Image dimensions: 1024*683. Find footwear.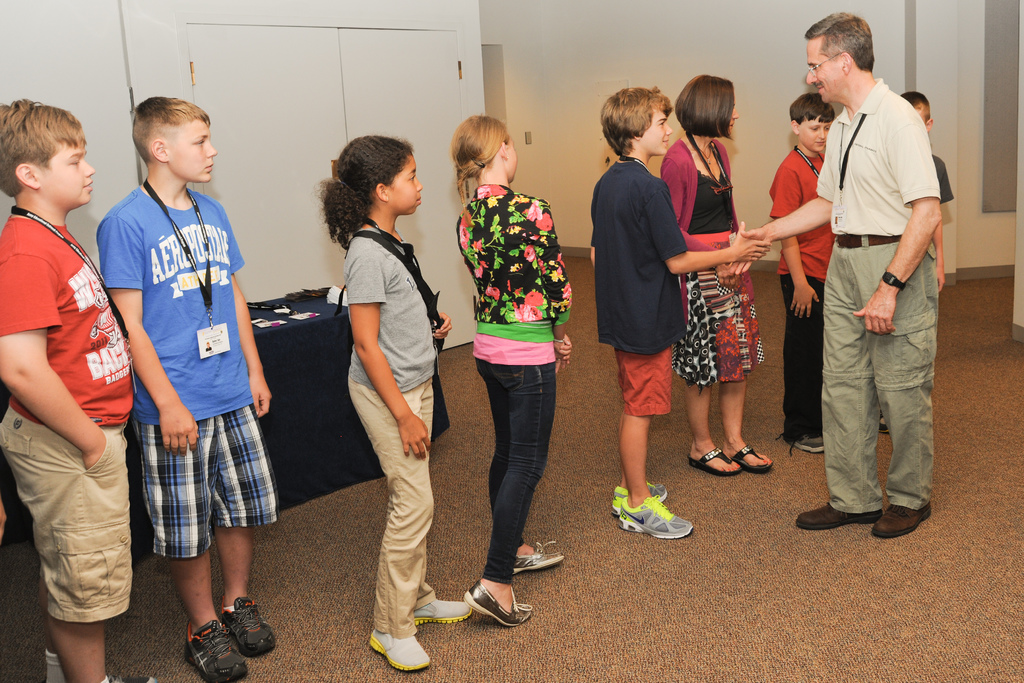
369,629,435,673.
